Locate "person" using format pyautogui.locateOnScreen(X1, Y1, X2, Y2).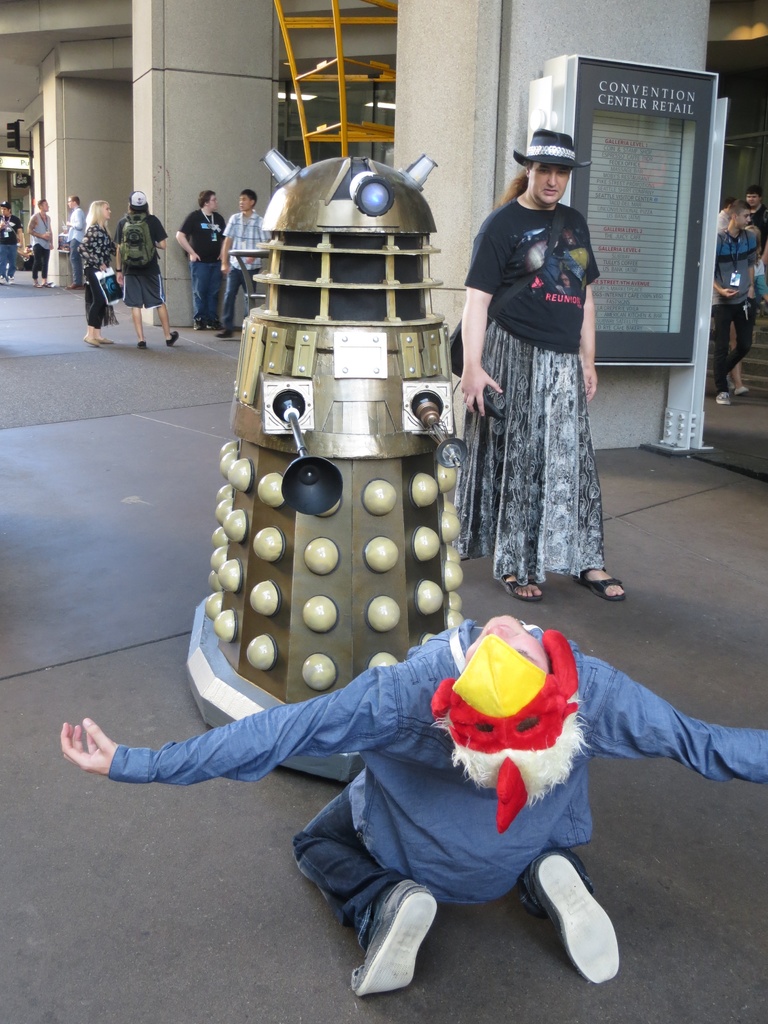
pyautogui.locateOnScreen(458, 117, 616, 628).
